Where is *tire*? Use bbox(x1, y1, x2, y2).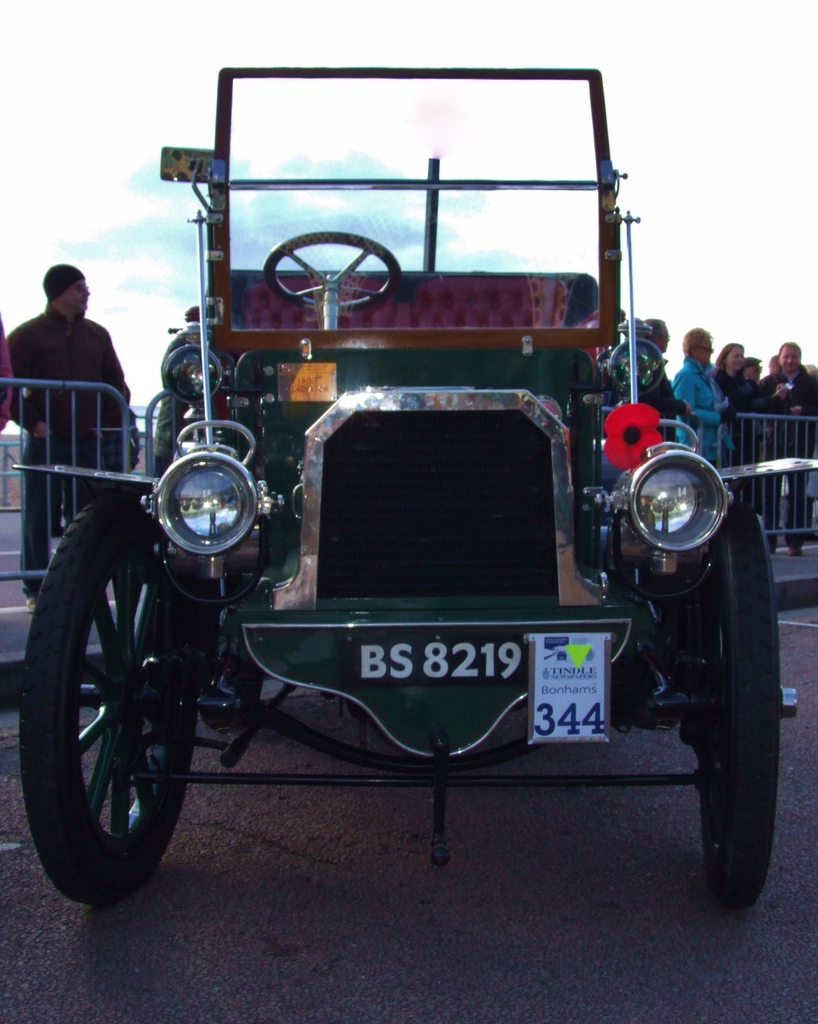
bbox(691, 512, 780, 916).
